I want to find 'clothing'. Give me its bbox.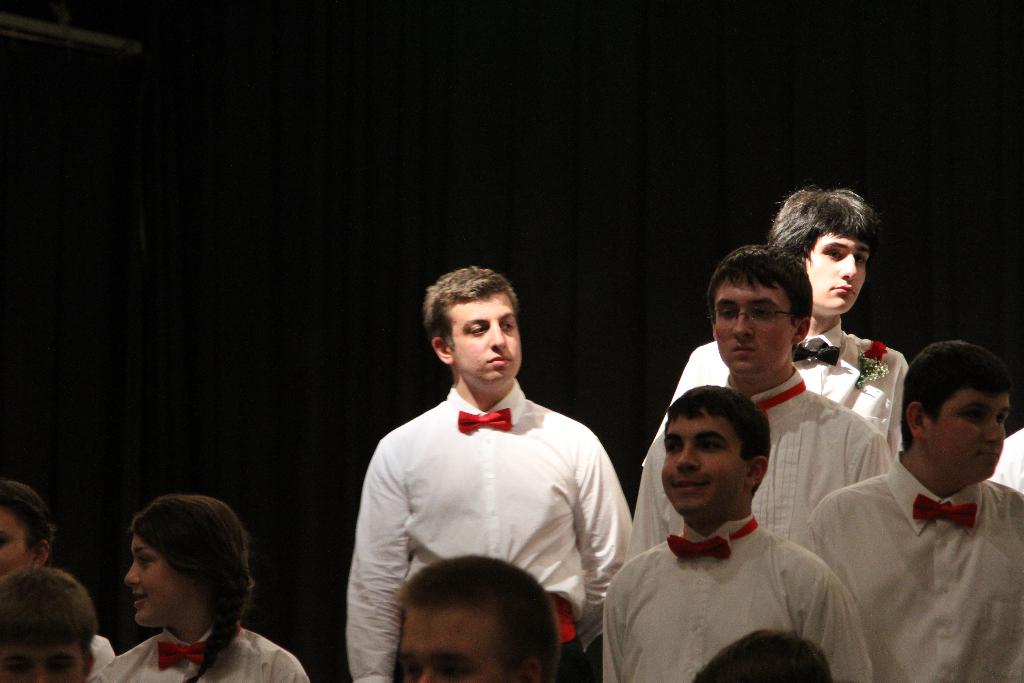
select_region(601, 511, 876, 682).
